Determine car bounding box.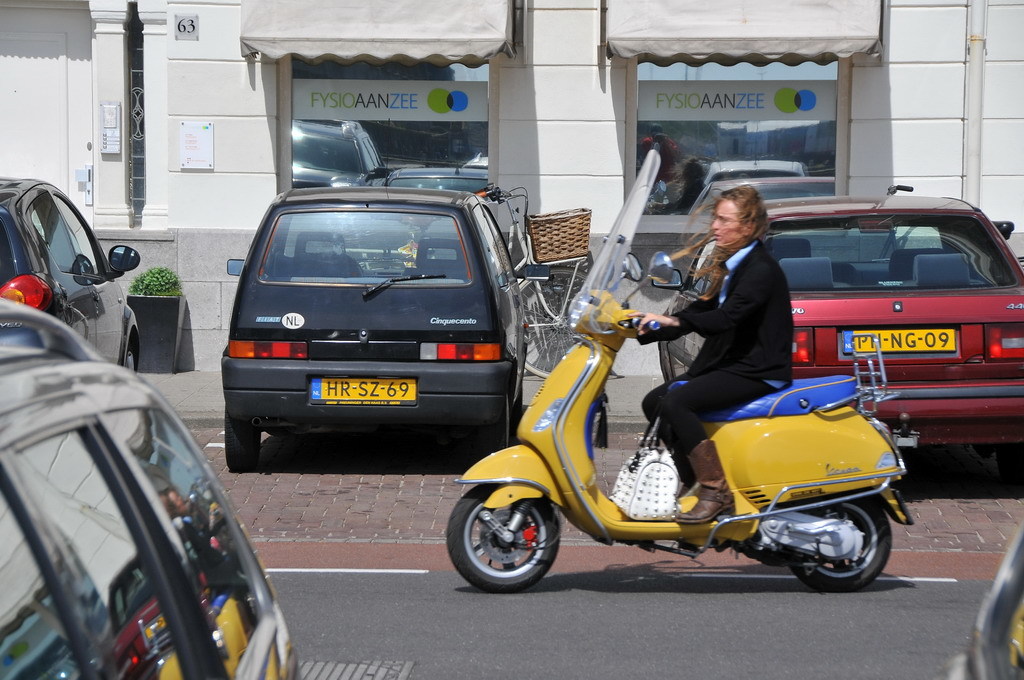
Determined: [940, 531, 1023, 679].
